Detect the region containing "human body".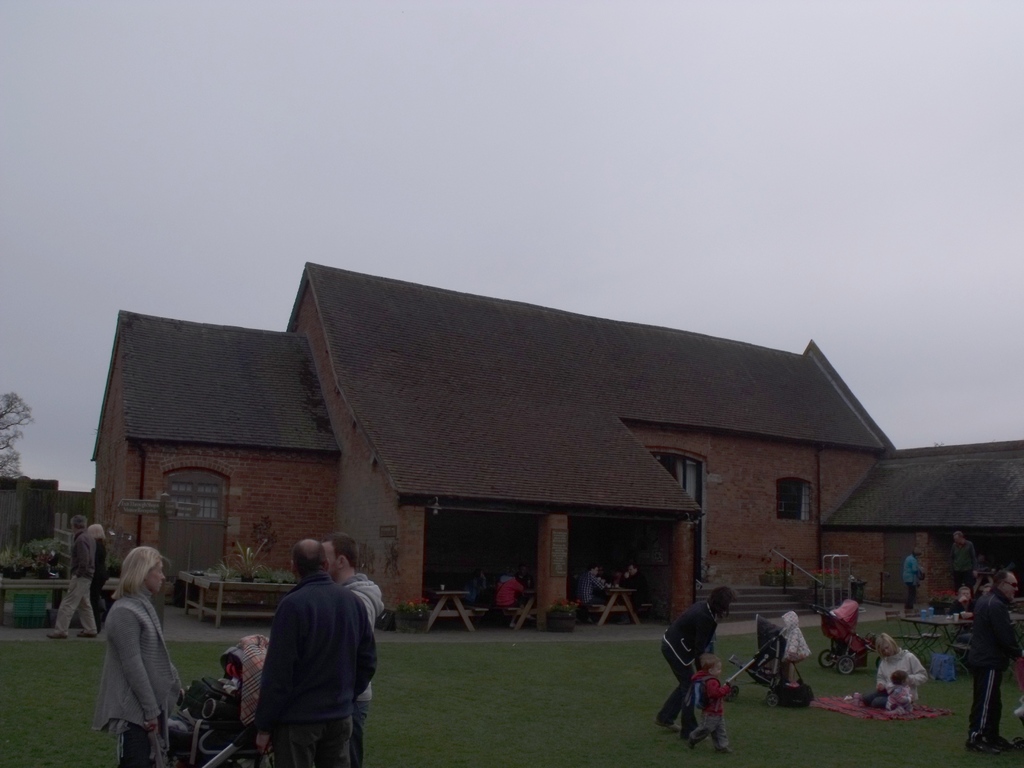
254 532 373 762.
